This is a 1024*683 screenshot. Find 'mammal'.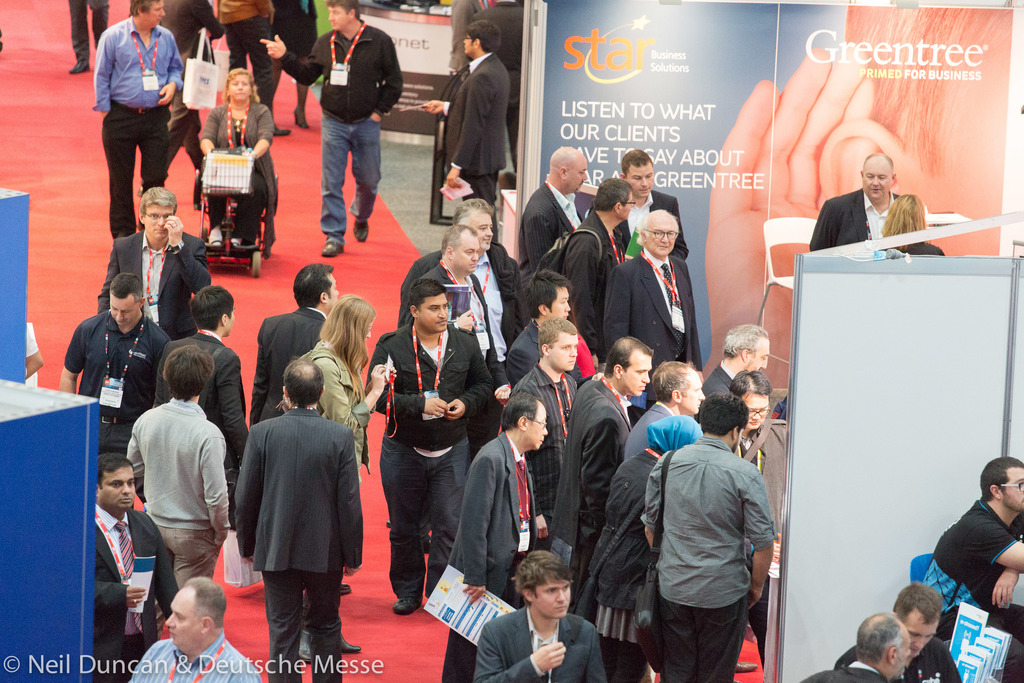
Bounding box: l=810, t=156, r=902, b=252.
